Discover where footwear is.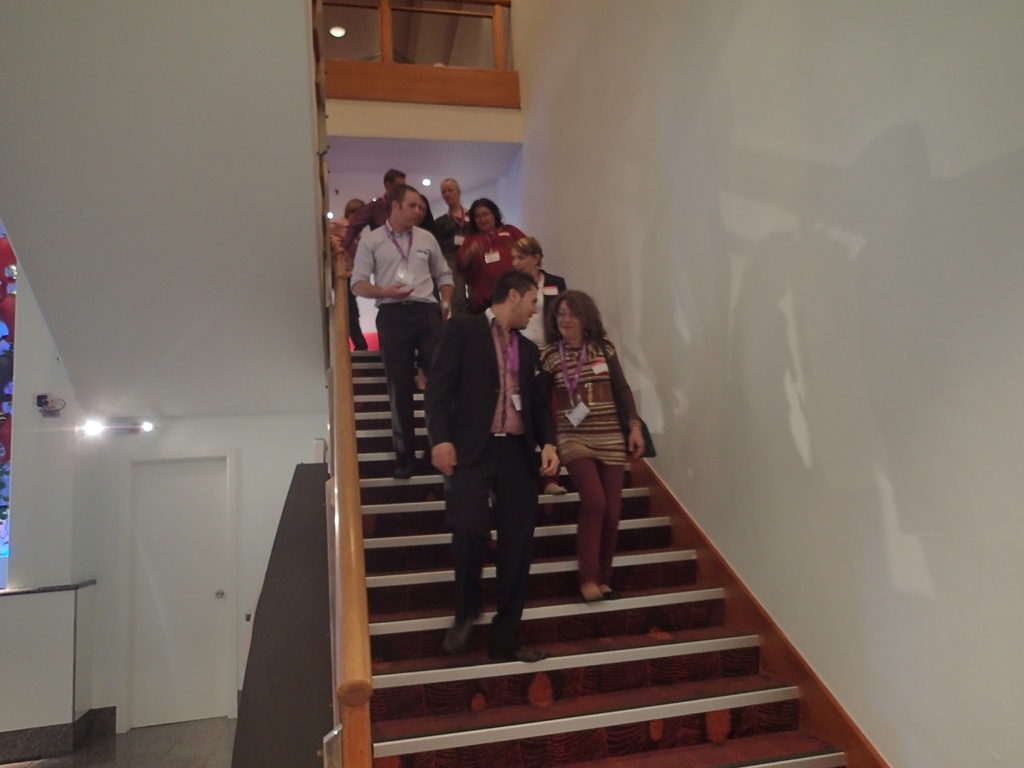
Discovered at {"x1": 392, "y1": 462, "x2": 417, "y2": 482}.
